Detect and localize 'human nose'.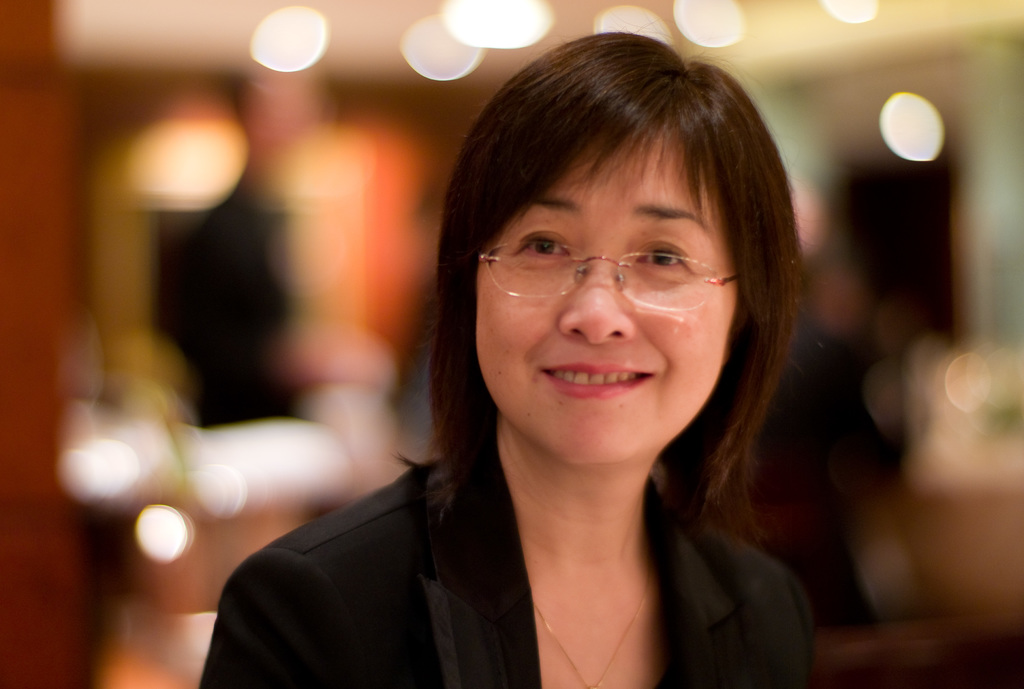
Localized at BBox(560, 267, 643, 348).
